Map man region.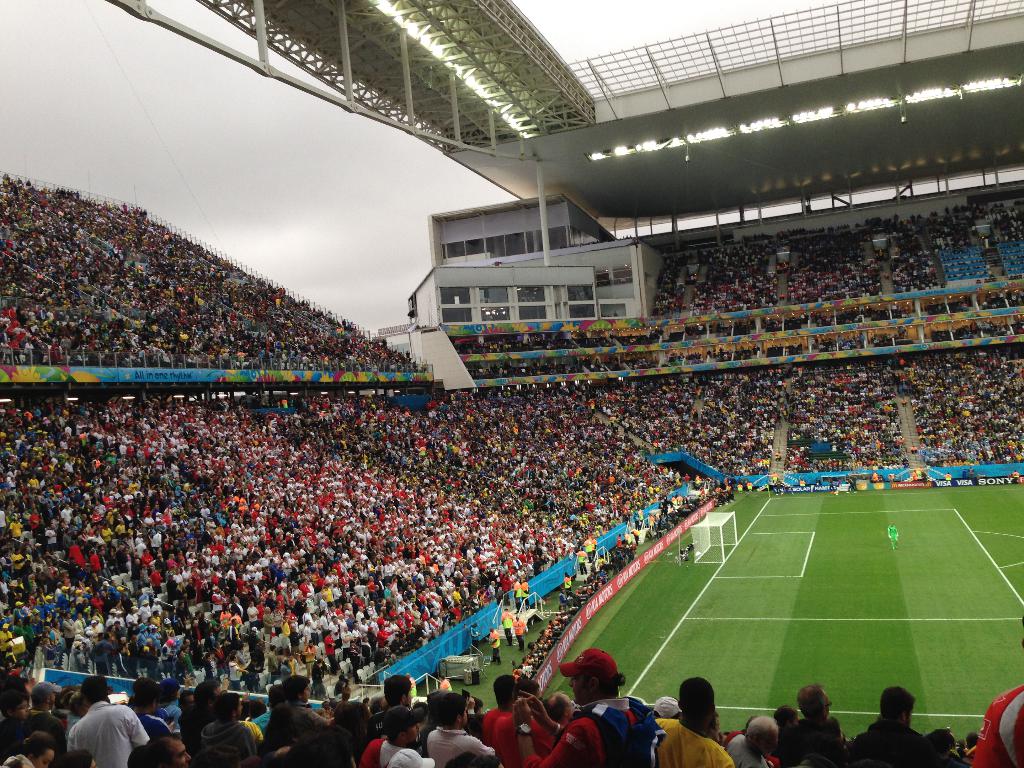
Mapped to 656, 679, 737, 767.
